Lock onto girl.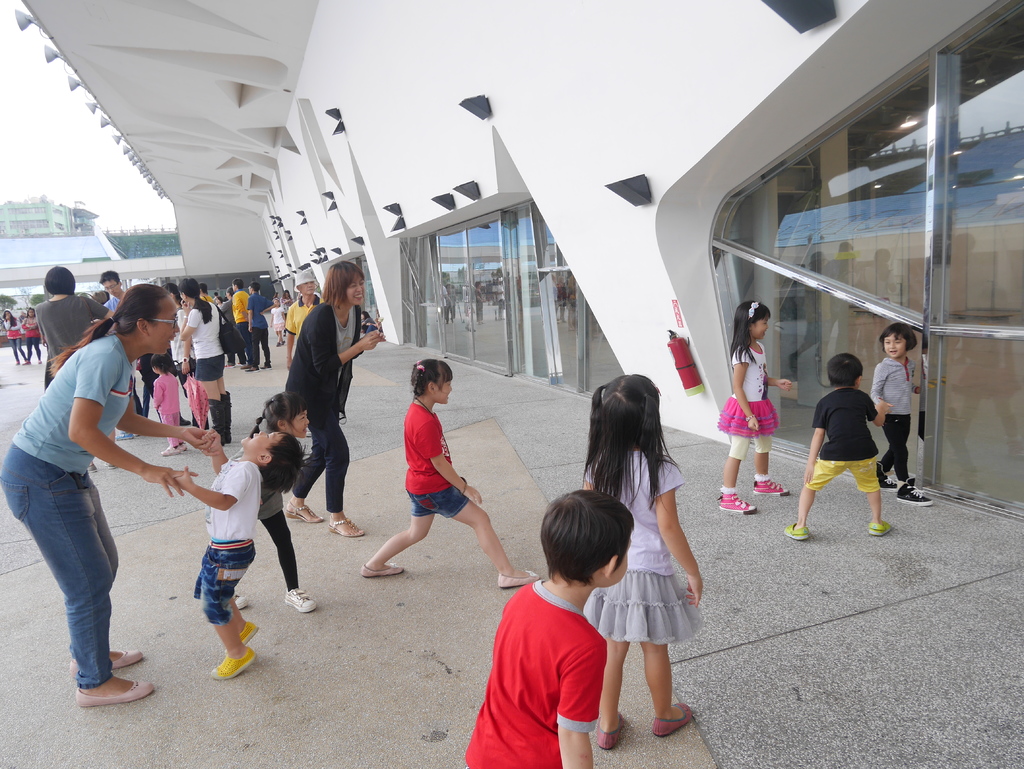
Locked: [x1=268, y1=300, x2=284, y2=345].
